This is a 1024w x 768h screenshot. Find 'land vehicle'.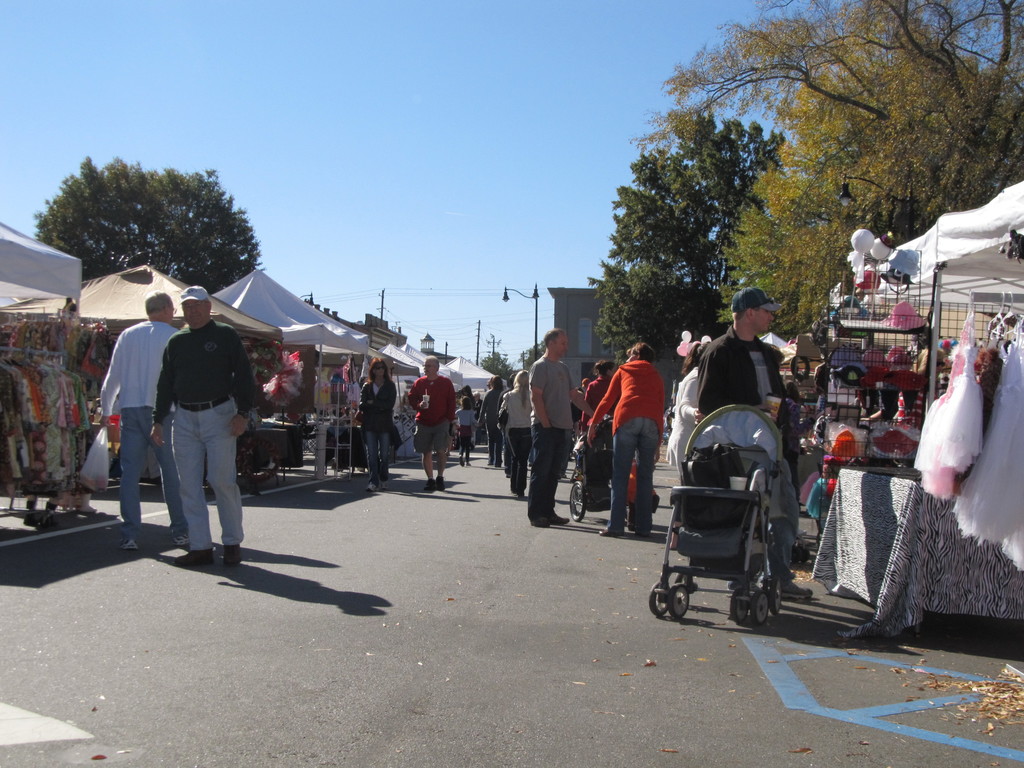
Bounding box: left=653, top=415, right=827, bottom=644.
